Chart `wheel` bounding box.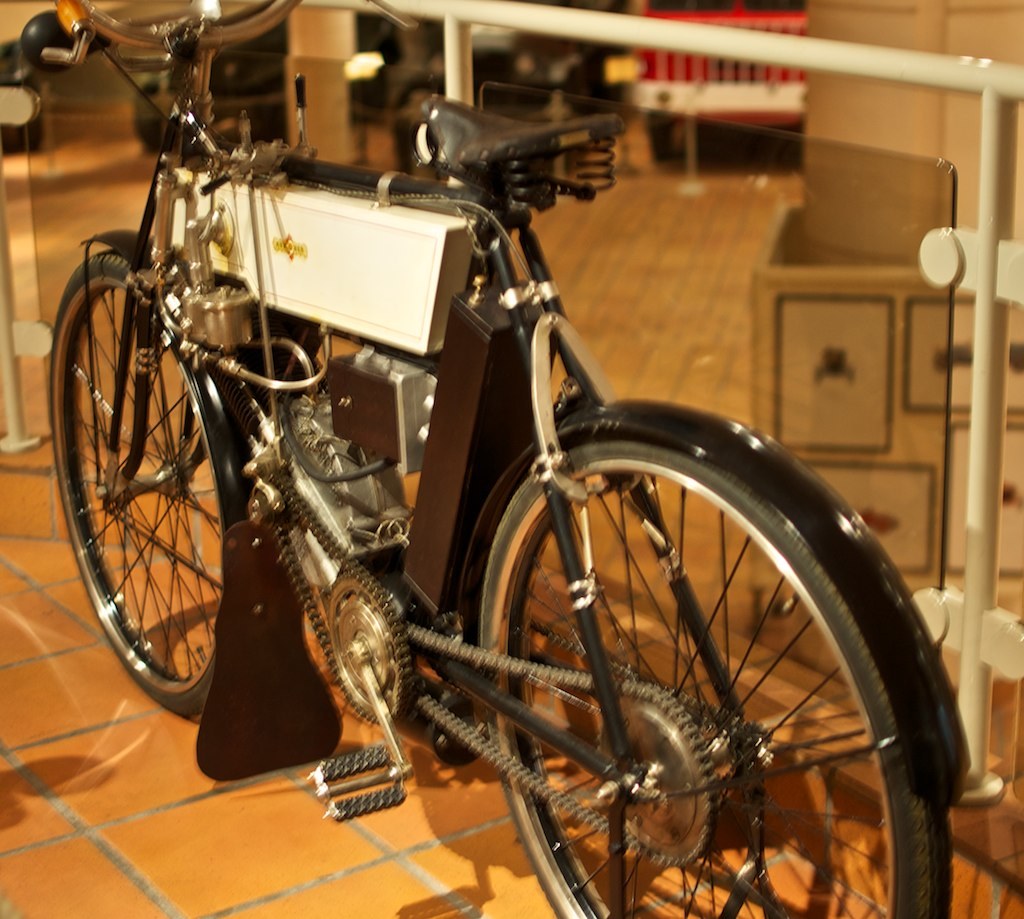
Charted: bbox=[463, 397, 964, 918].
